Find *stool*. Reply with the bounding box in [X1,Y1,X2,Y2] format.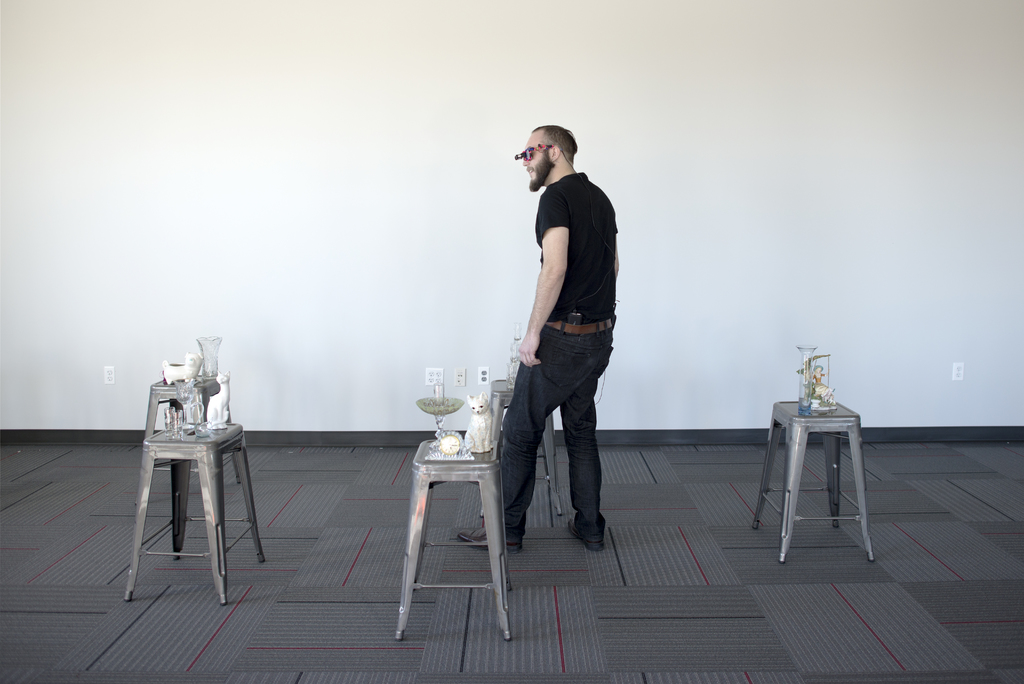
[135,371,239,500].
